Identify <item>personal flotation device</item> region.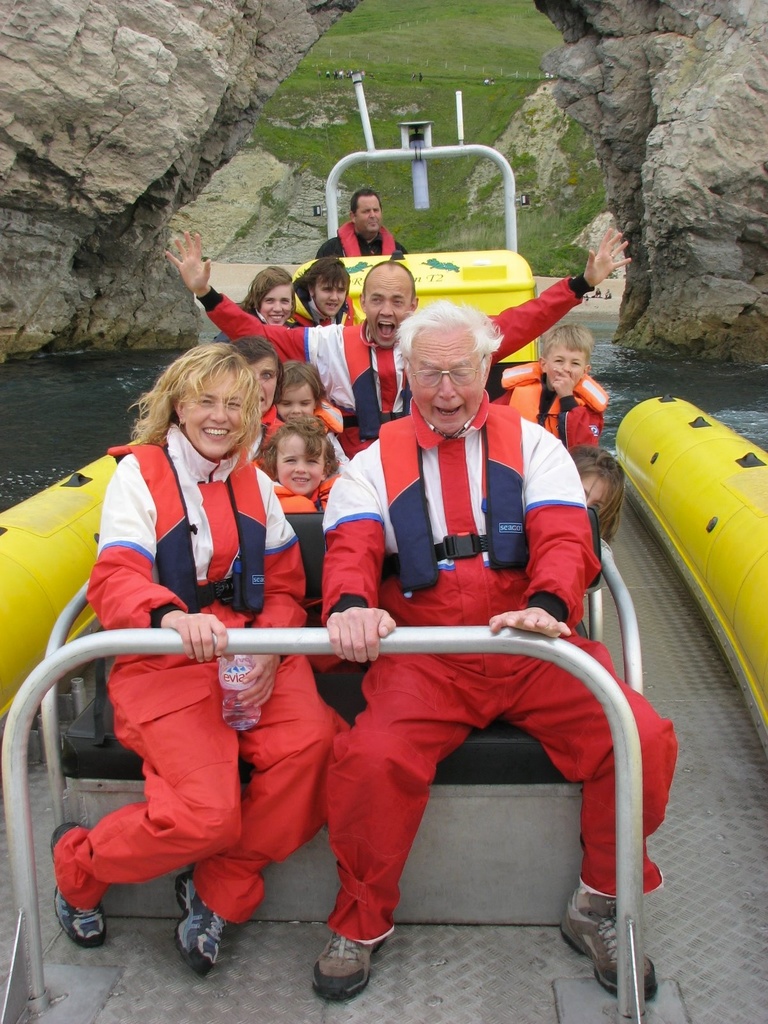
Region: 334/218/396/259.
